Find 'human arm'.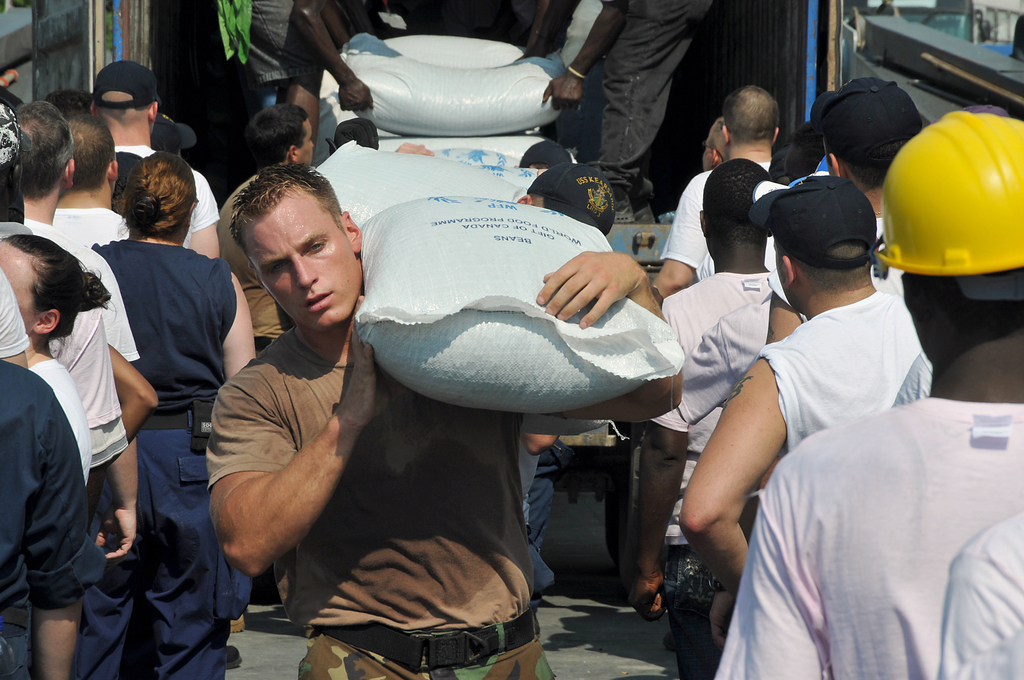
crop(630, 304, 755, 624).
